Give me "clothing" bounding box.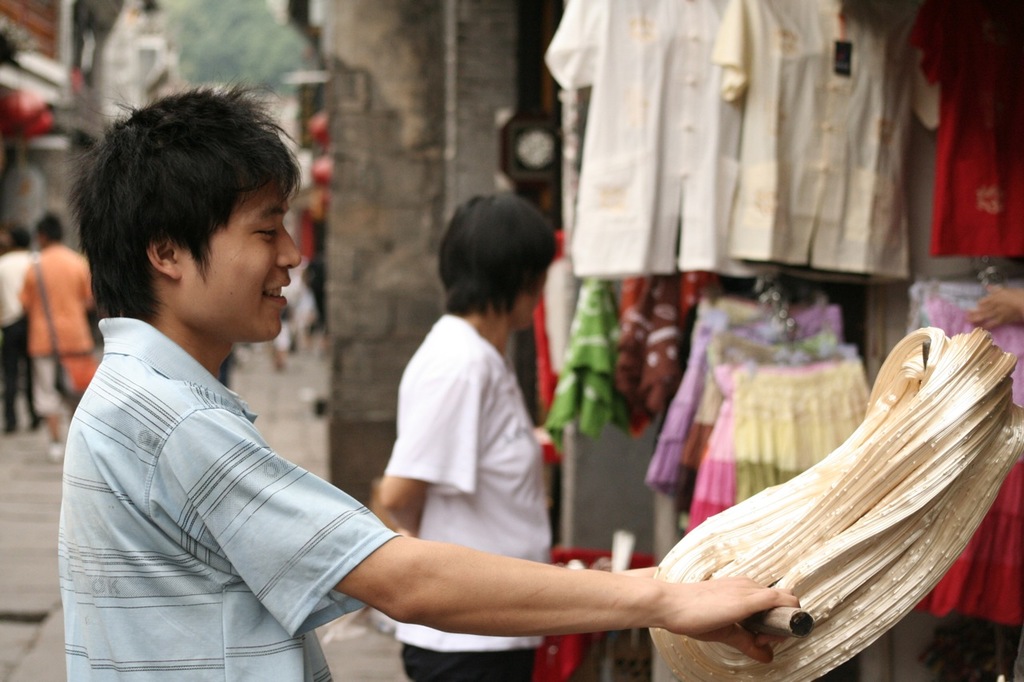
(left=706, top=0, right=937, bottom=287).
